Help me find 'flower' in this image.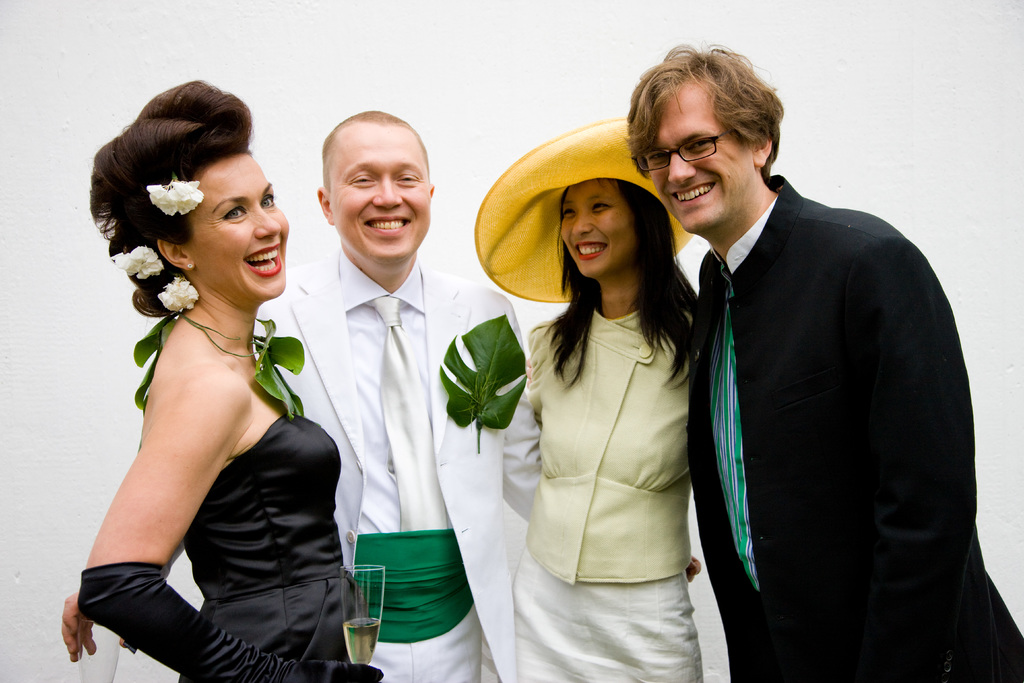
Found it: bbox(161, 277, 201, 318).
